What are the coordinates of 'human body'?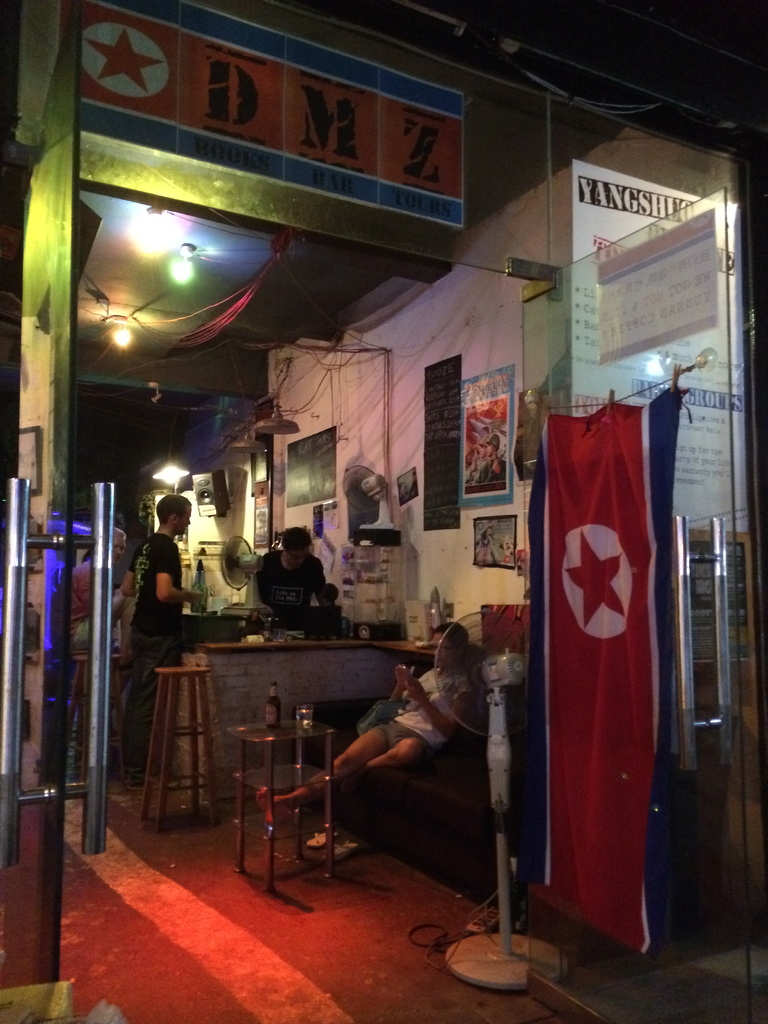
detection(70, 558, 125, 651).
